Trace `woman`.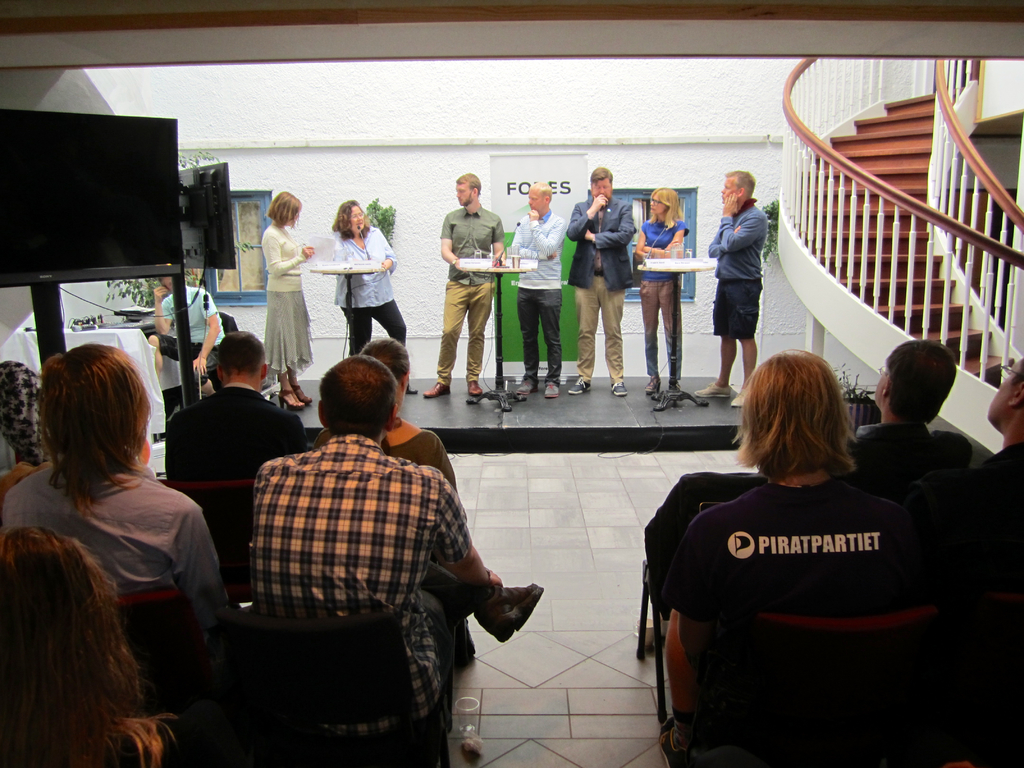
Traced to select_region(630, 188, 691, 396).
